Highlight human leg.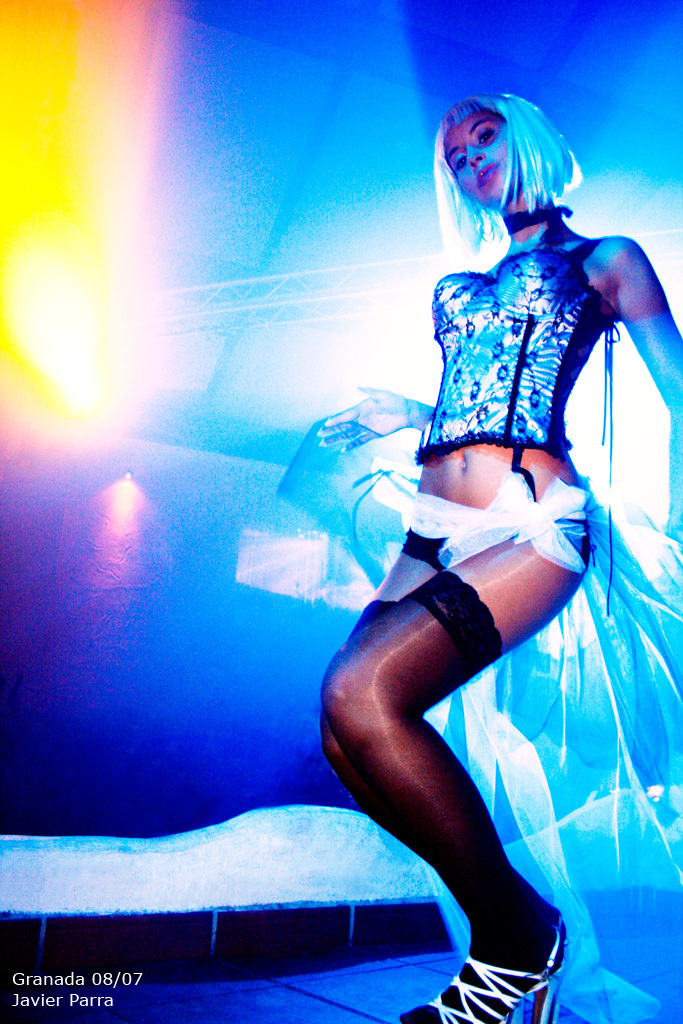
Highlighted region: (left=317, top=498, right=462, bottom=920).
